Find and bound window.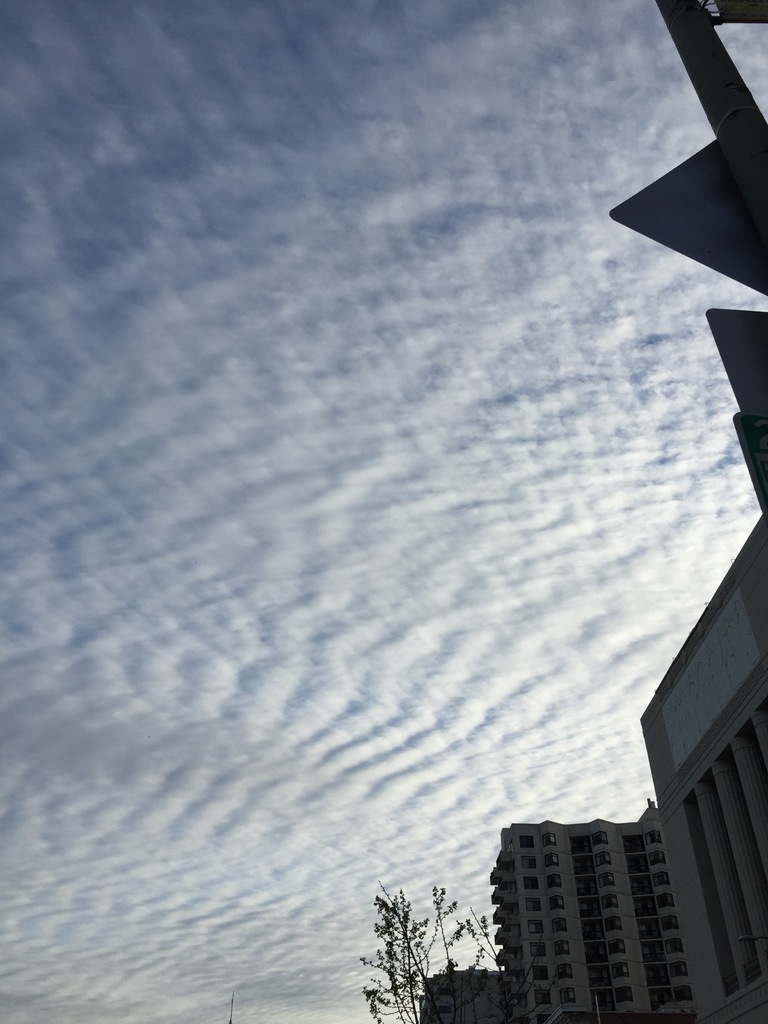
Bound: 616 984 632 1000.
